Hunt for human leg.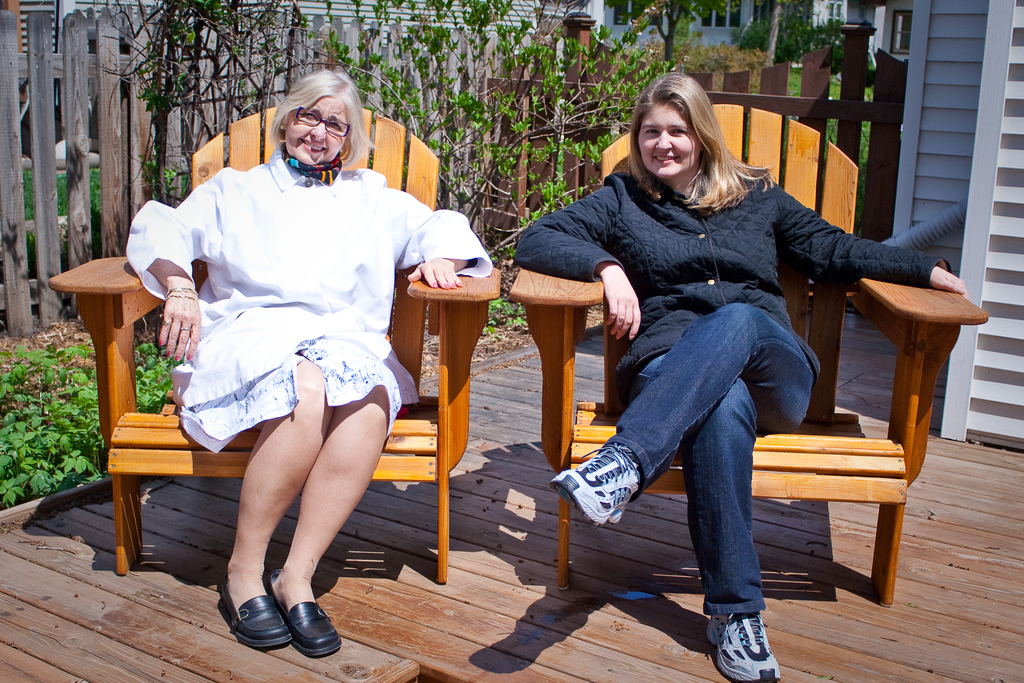
Hunted down at bbox=(219, 356, 334, 636).
